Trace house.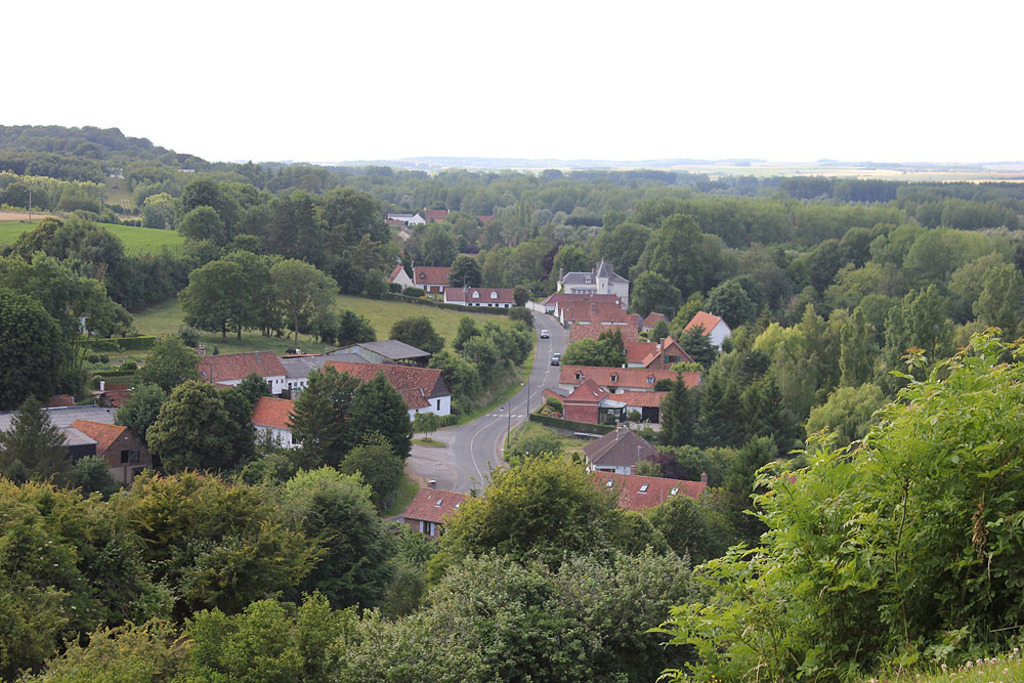
Traced to BBox(550, 260, 642, 319).
